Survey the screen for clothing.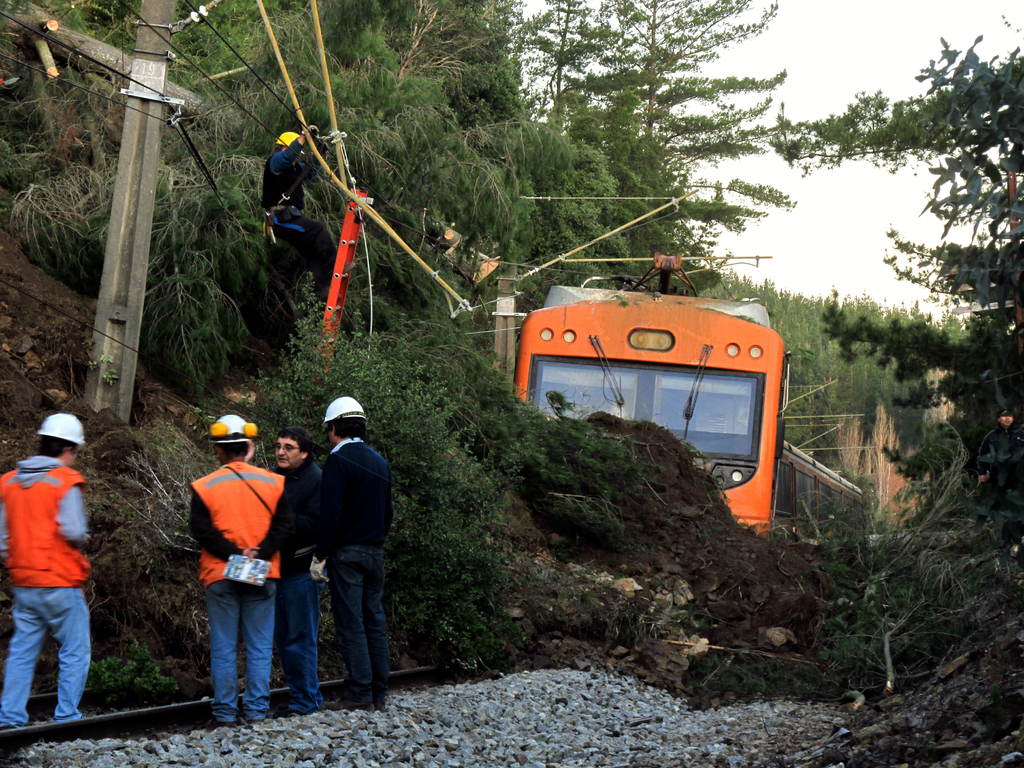
Survey found: [271, 454, 325, 712].
